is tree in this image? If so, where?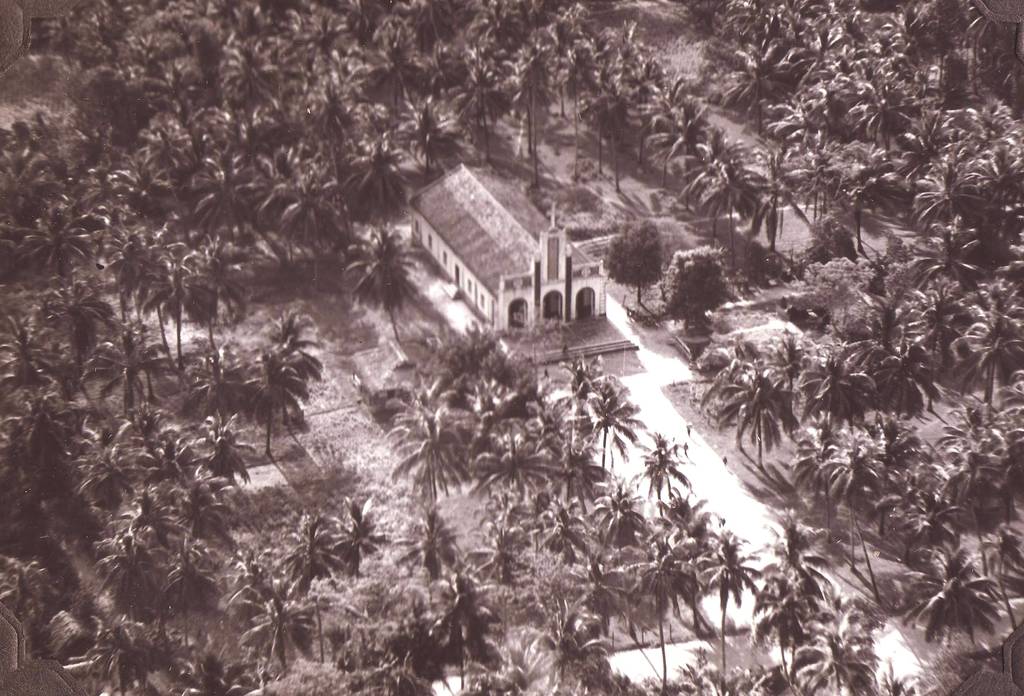
Yes, at [left=792, top=354, right=888, bottom=454].
